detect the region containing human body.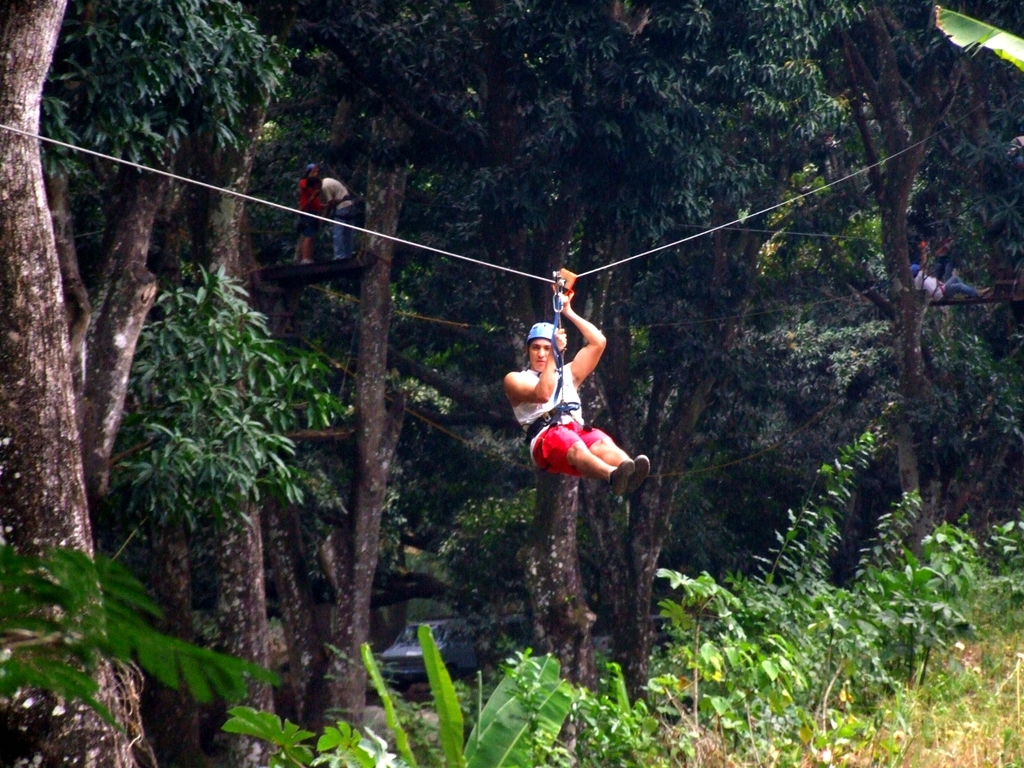
crop(318, 177, 354, 265).
